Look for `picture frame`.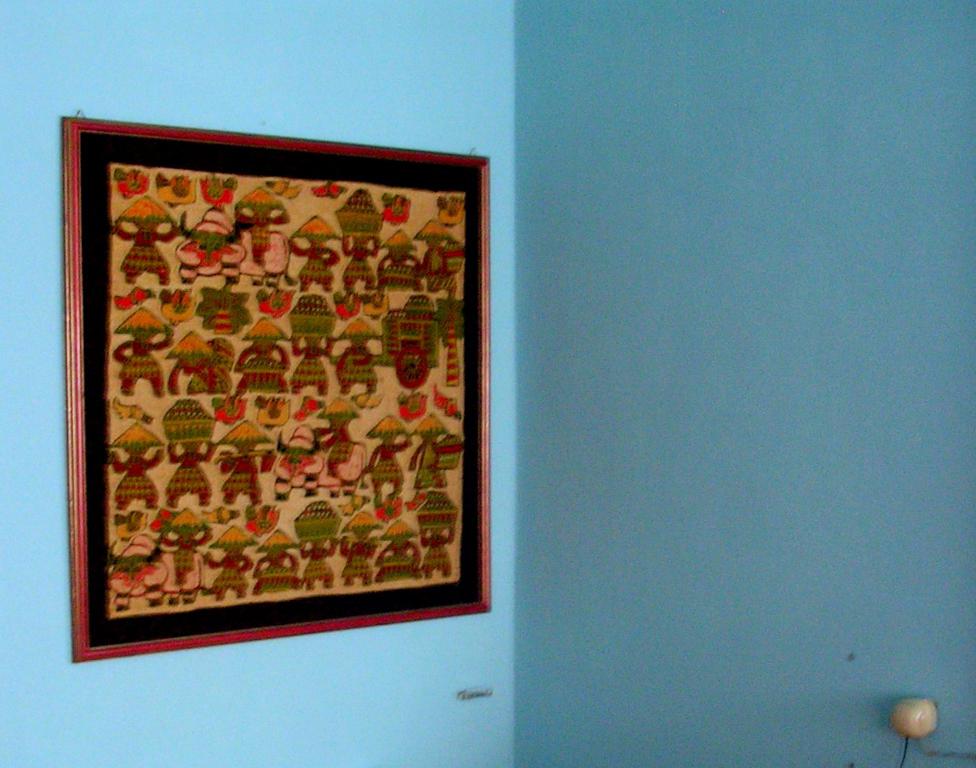
Found: 58,117,490,663.
